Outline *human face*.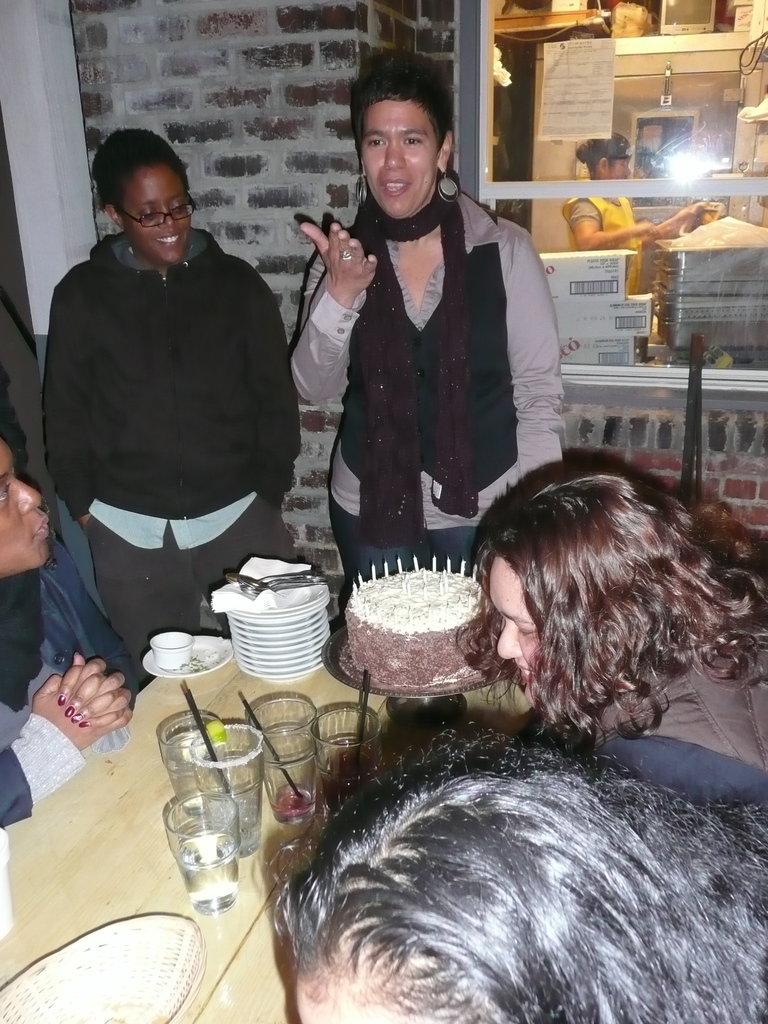
Outline: pyautogui.locateOnScreen(118, 166, 181, 260).
